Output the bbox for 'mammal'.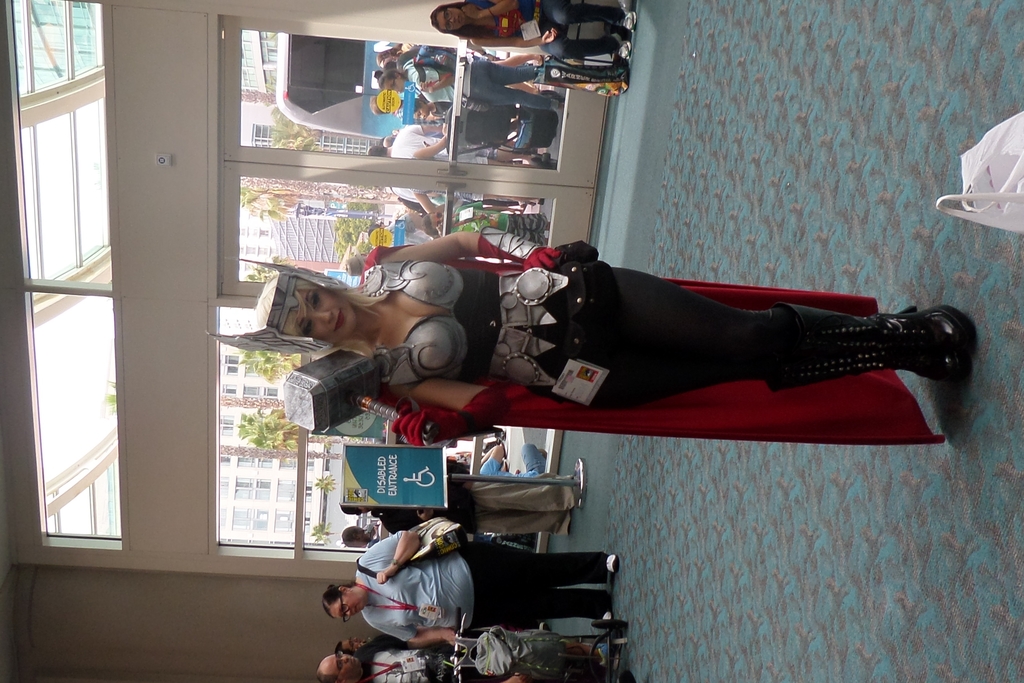
select_region(335, 638, 366, 653).
